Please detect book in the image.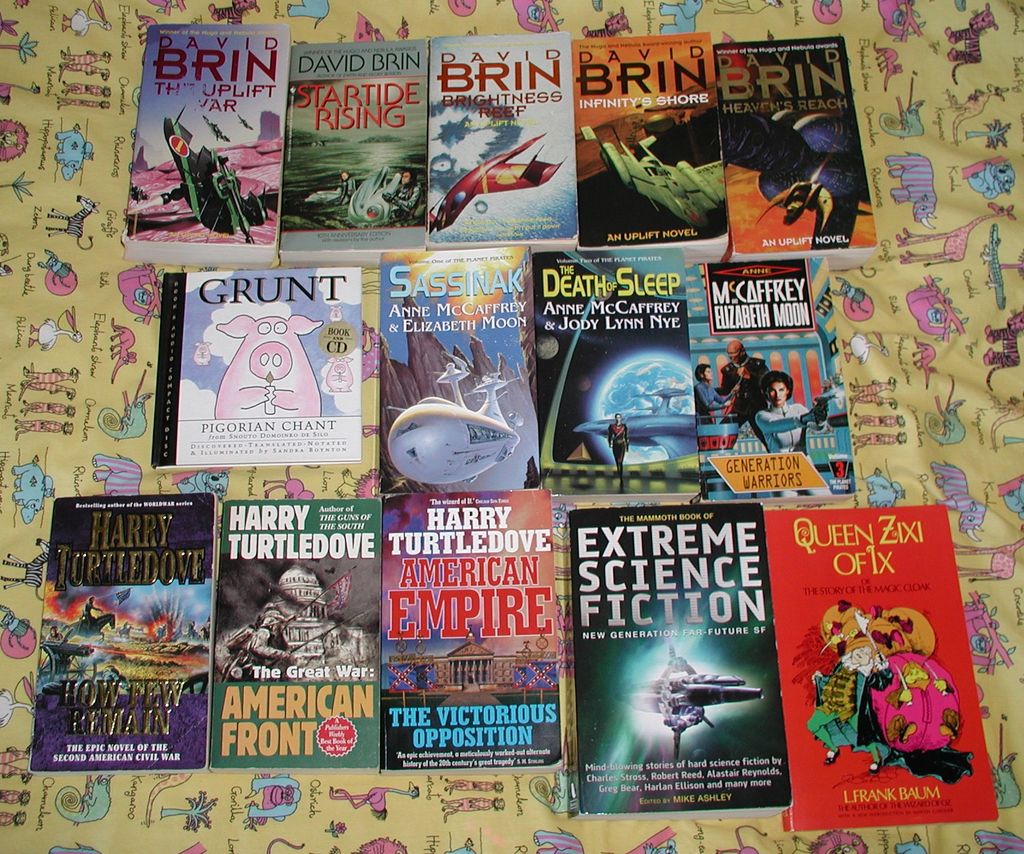
[x1=531, y1=248, x2=705, y2=503].
